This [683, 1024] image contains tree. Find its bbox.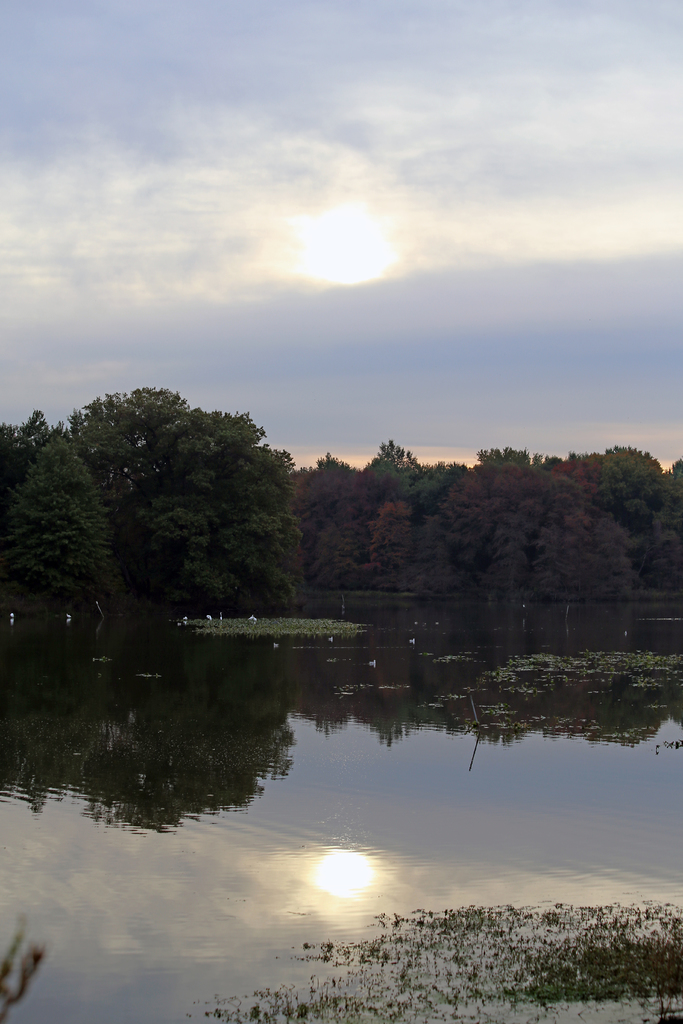
0,410,95,594.
